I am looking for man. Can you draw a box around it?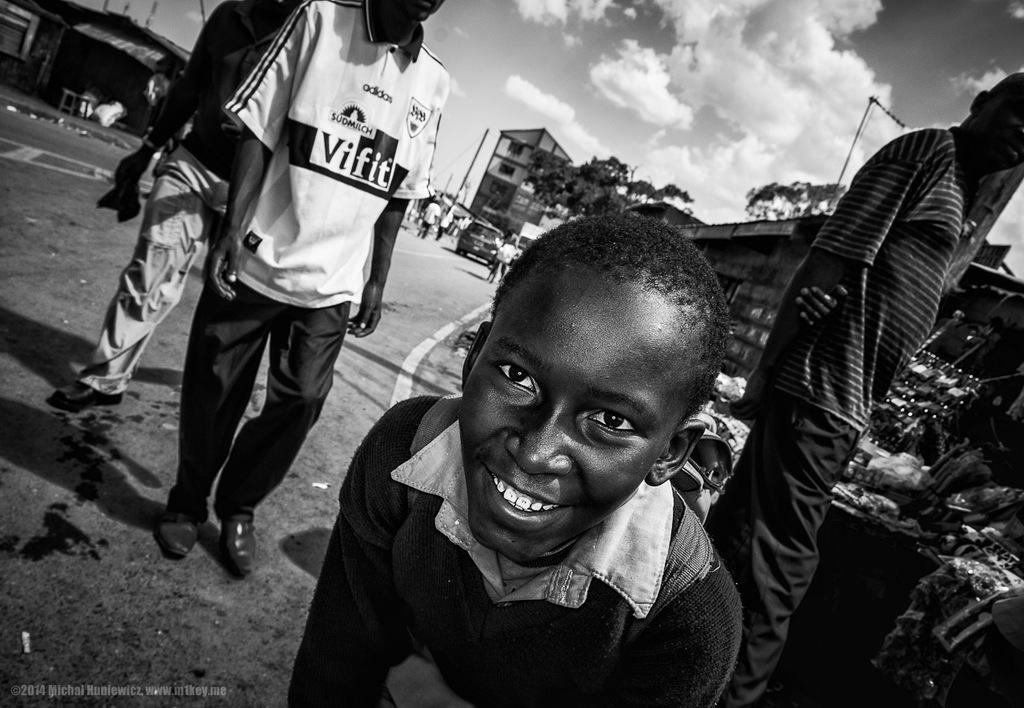
Sure, the bounding box is pyautogui.locateOnScreen(702, 66, 1023, 707).
